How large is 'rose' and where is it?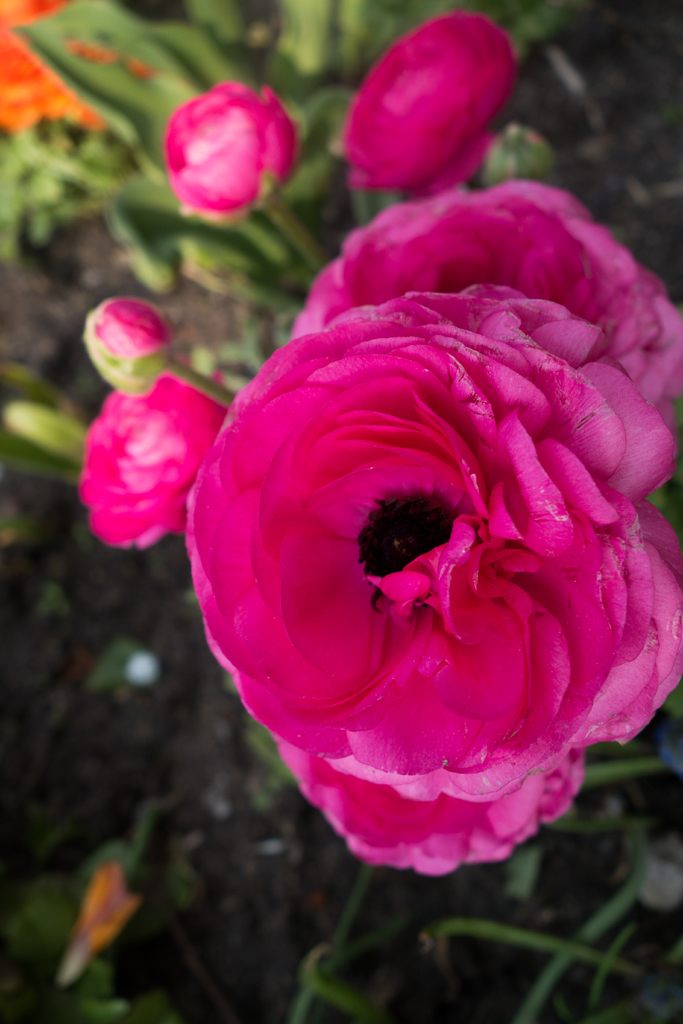
Bounding box: (288, 177, 682, 432).
